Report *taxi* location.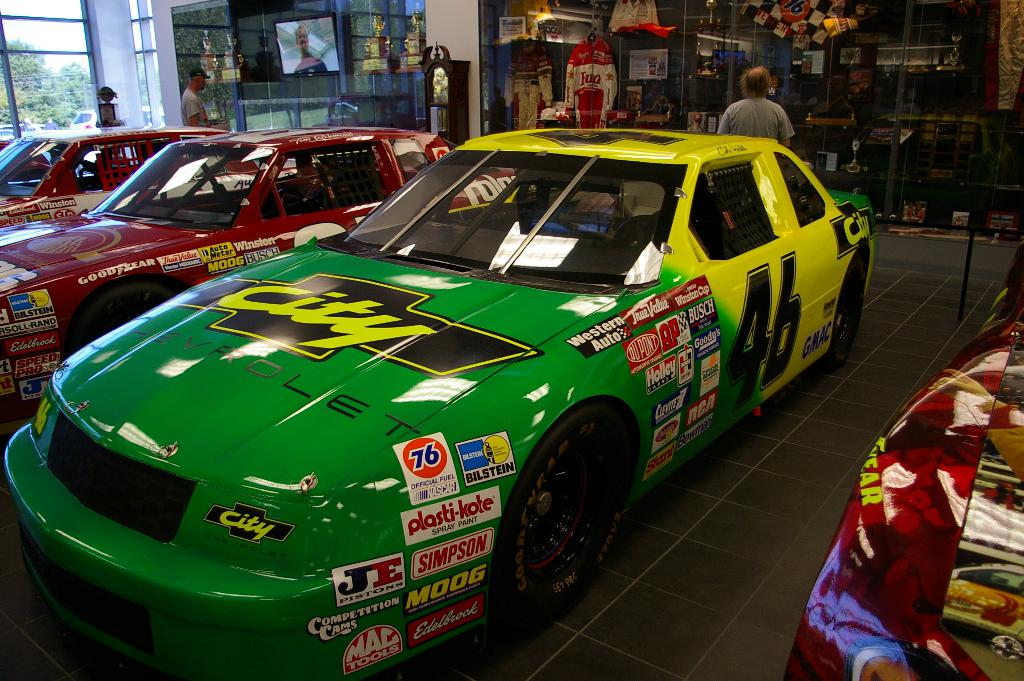
Report: x1=0 y1=129 x2=232 y2=234.
